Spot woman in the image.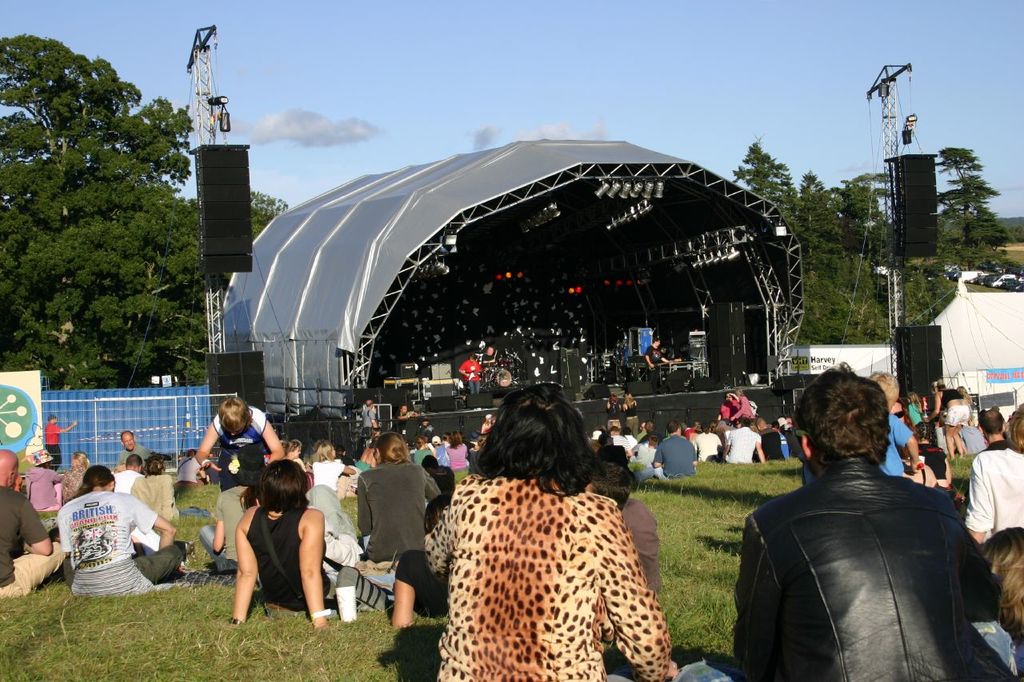
woman found at 225, 455, 334, 637.
